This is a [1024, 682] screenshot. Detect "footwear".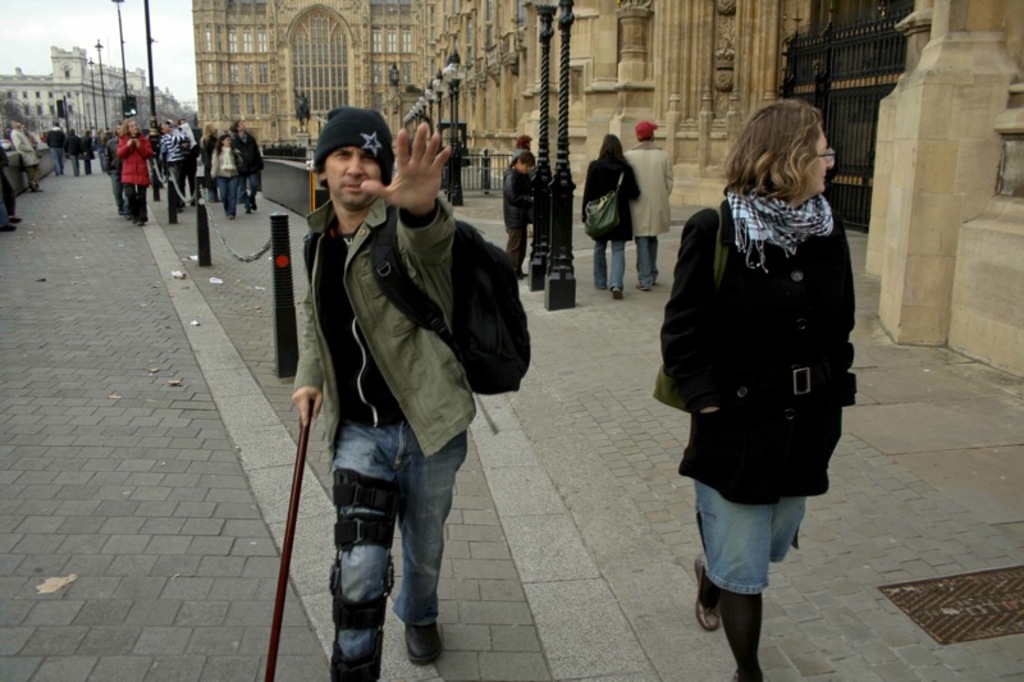
{"left": 406, "top": 622, "right": 442, "bottom": 660}.
